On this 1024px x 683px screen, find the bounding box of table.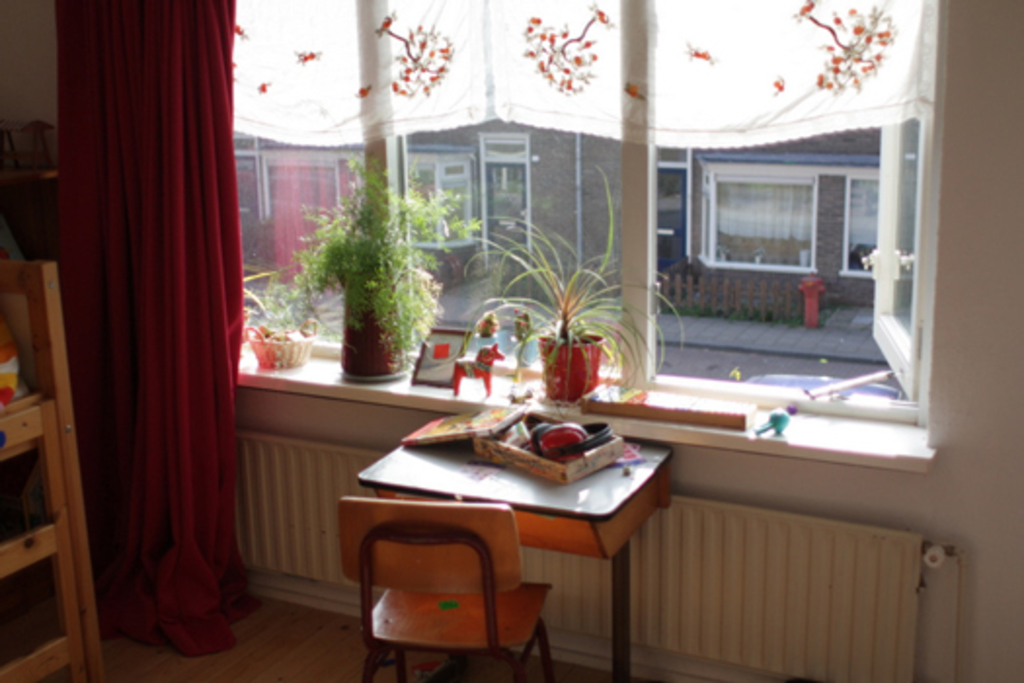
Bounding box: 322:392:687:673.
